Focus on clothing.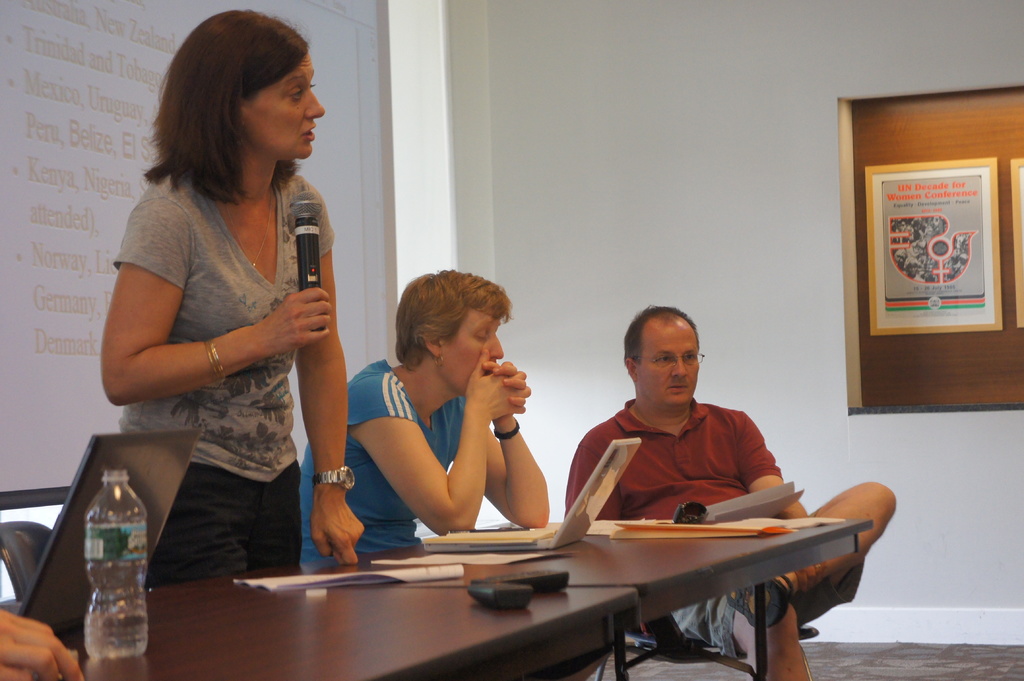
Focused at 106:116:344:563.
